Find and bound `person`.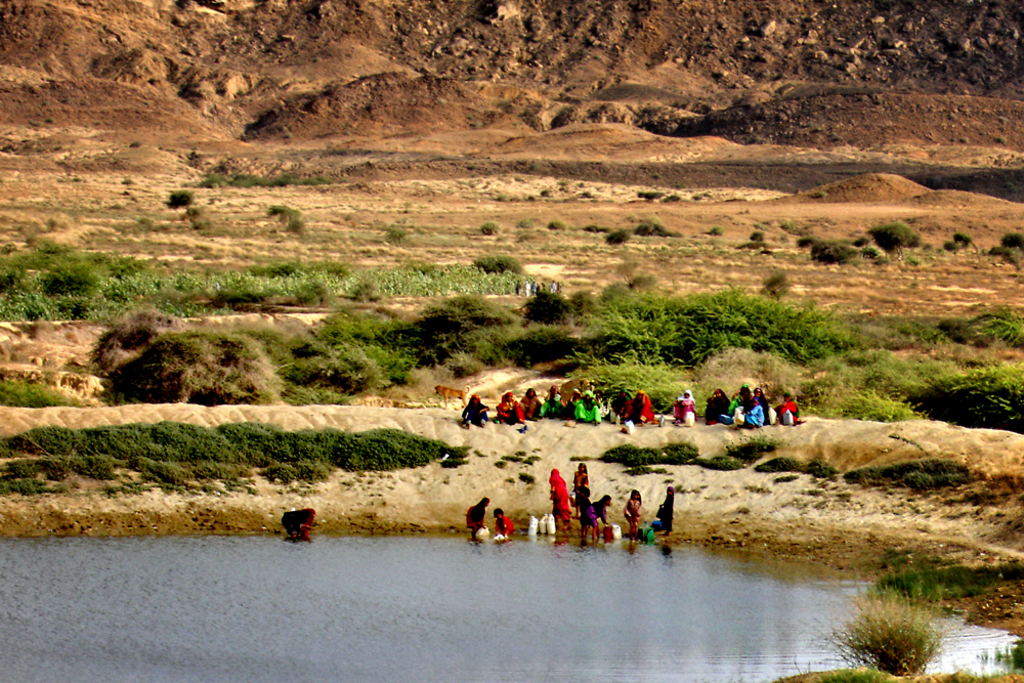
Bound: <region>648, 477, 677, 544</region>.
